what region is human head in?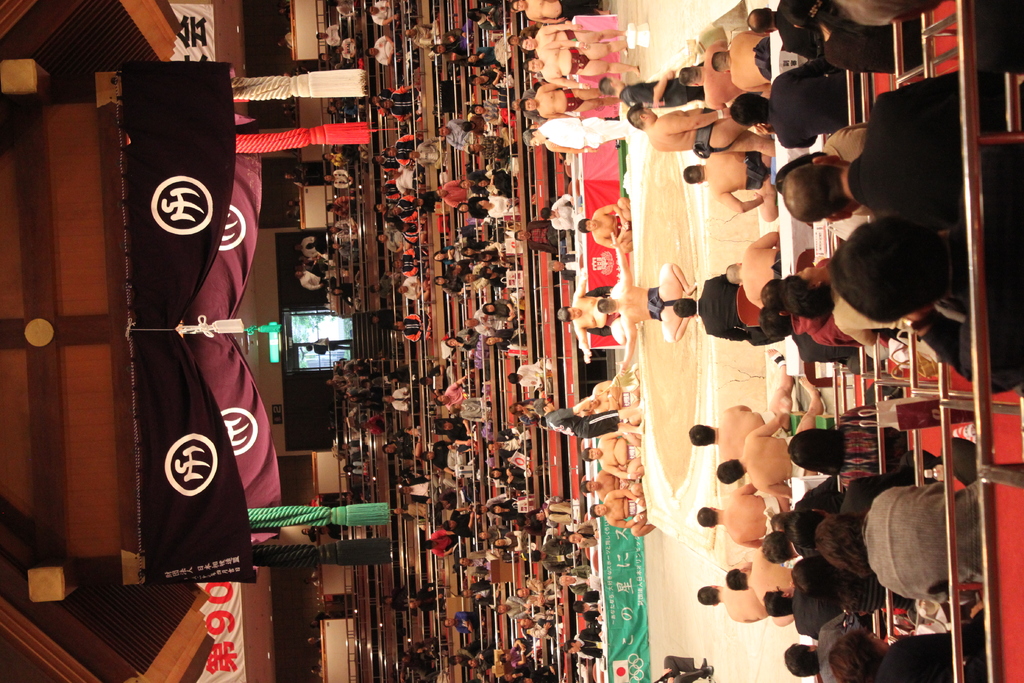
442,519,457,531.
